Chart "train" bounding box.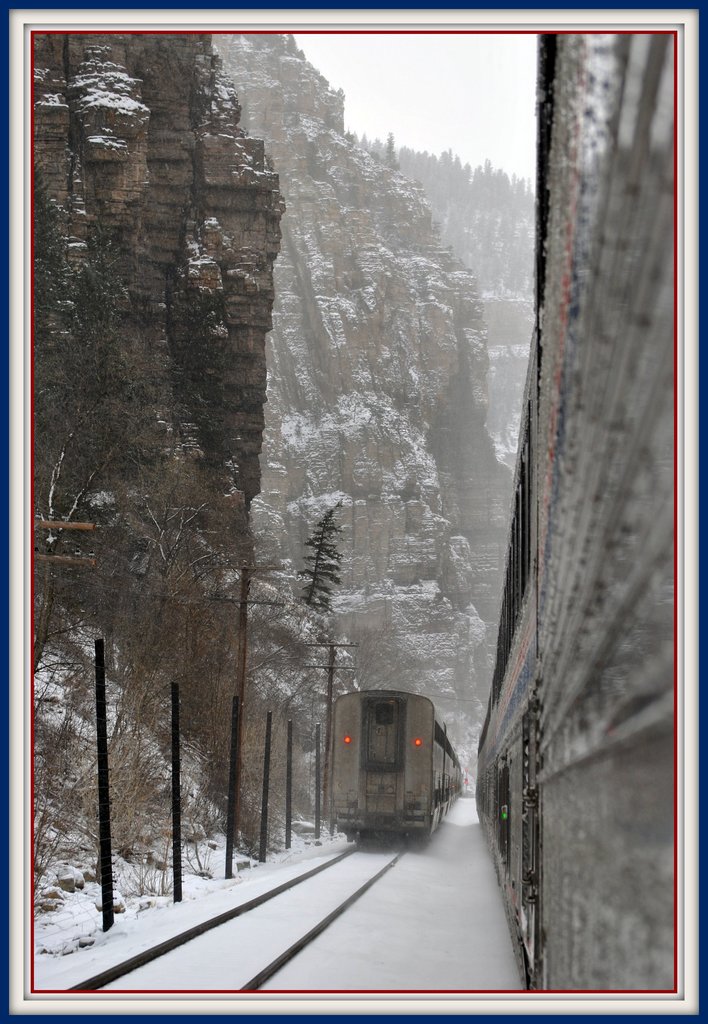
Charted: [x1=327, y1=690, x2=479, y2=844].
